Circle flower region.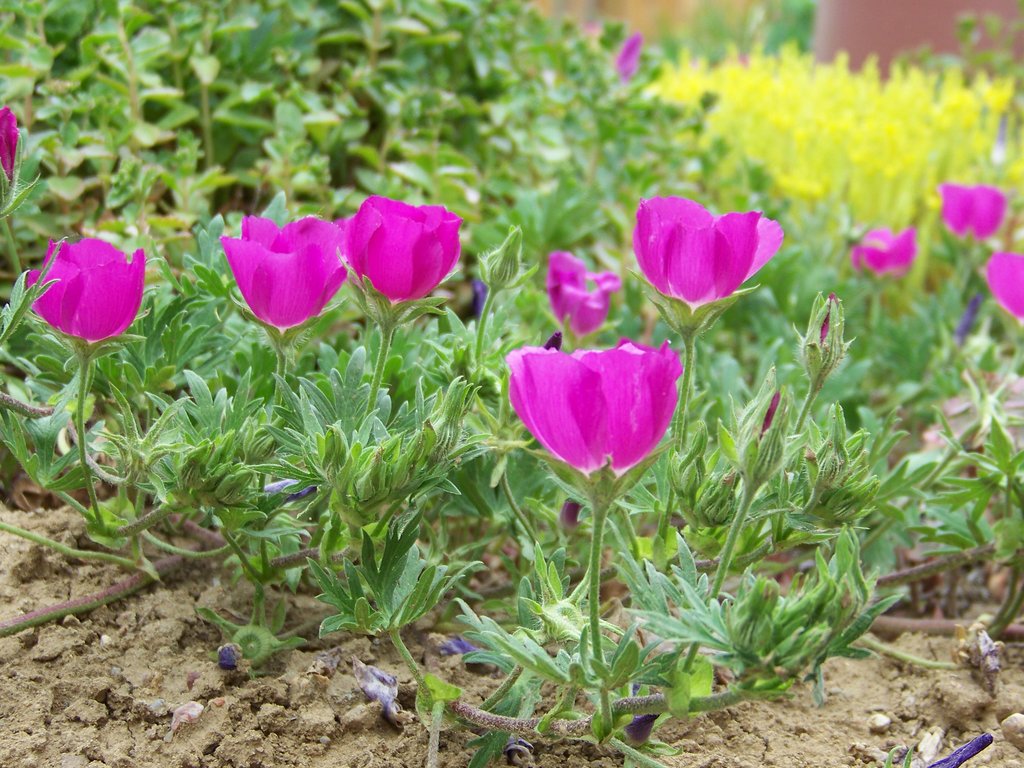
Region: bbox=(341, 193, 463, 307).
